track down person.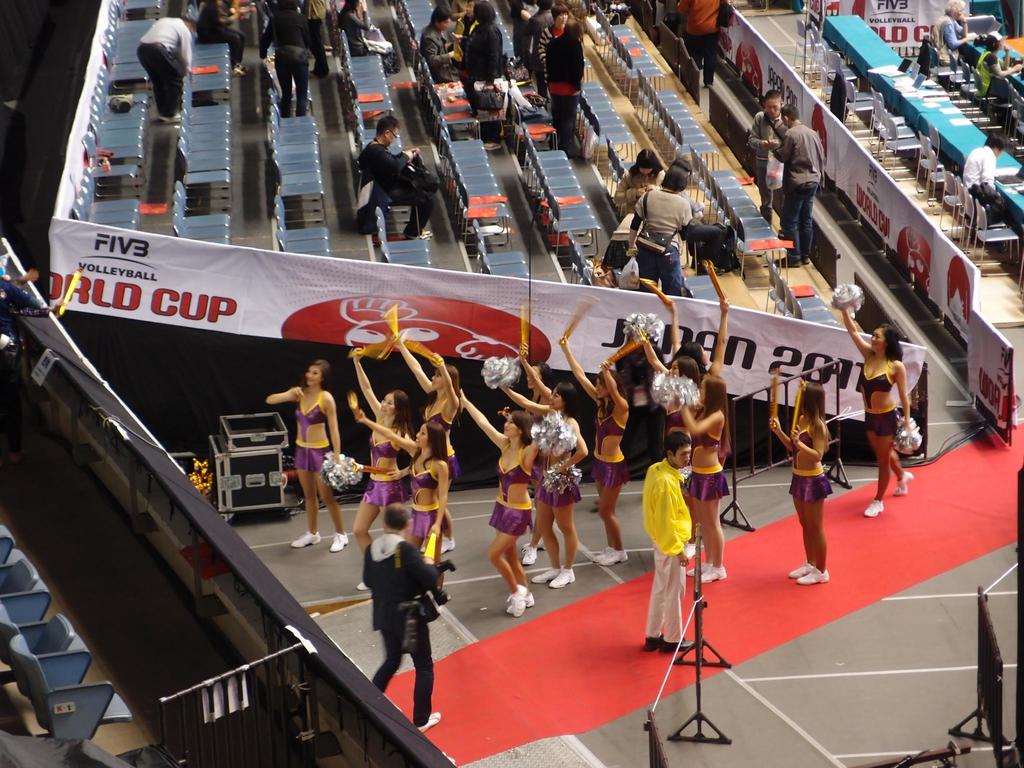
Tracked to <region>420, 13, 460, 80</region>.
